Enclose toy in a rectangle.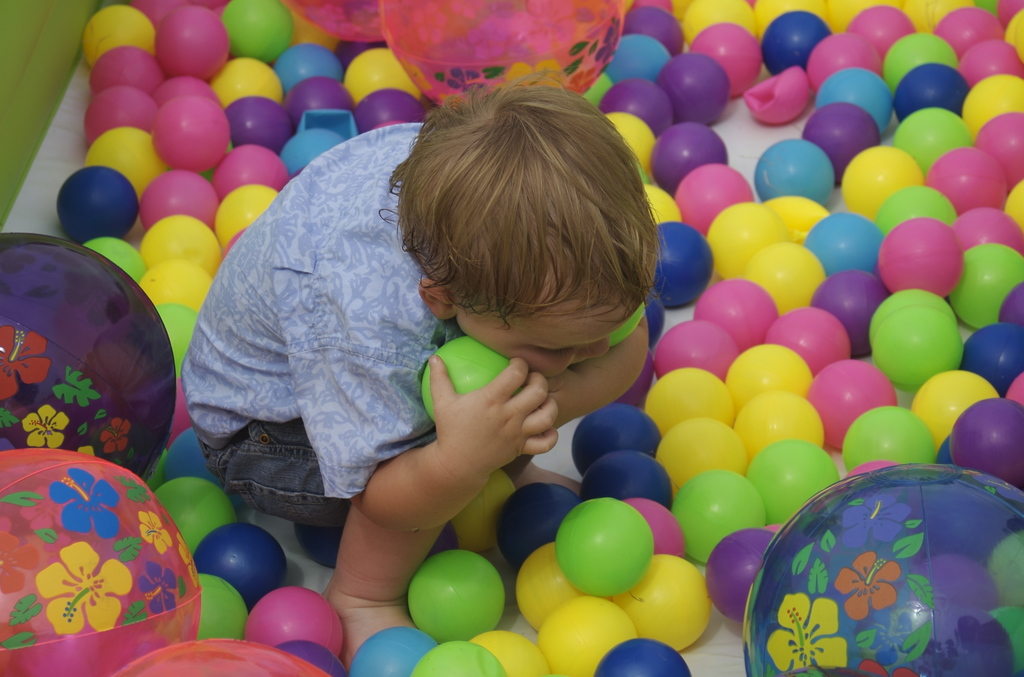
{"left": 802, "top": 214, "right": 893, "bottom": 278}.
